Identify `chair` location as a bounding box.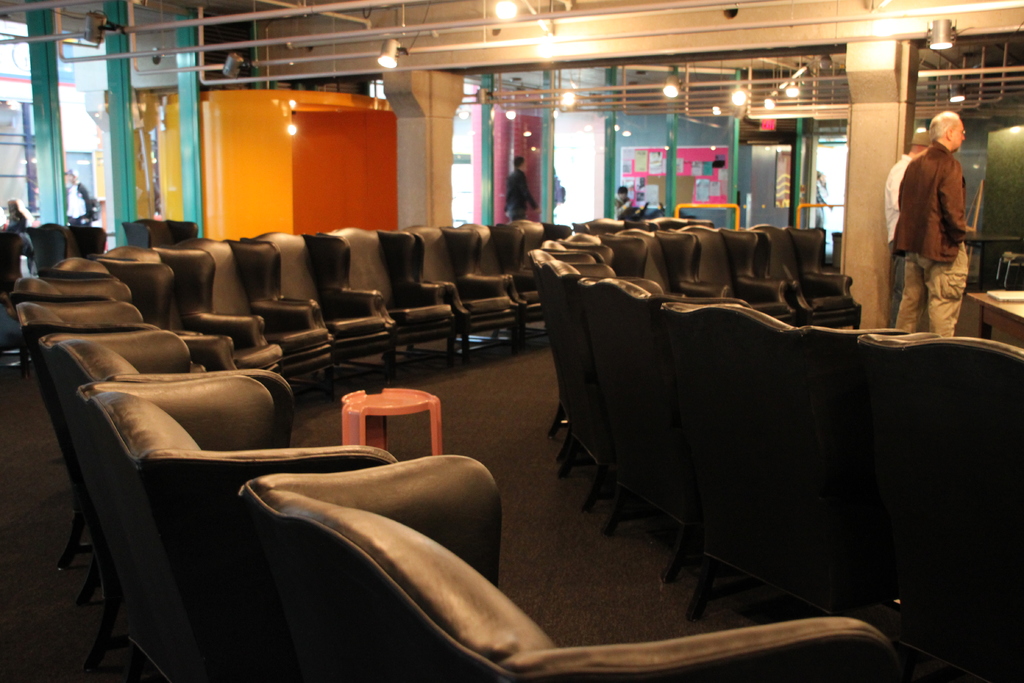
246, 229, 391, 365.
